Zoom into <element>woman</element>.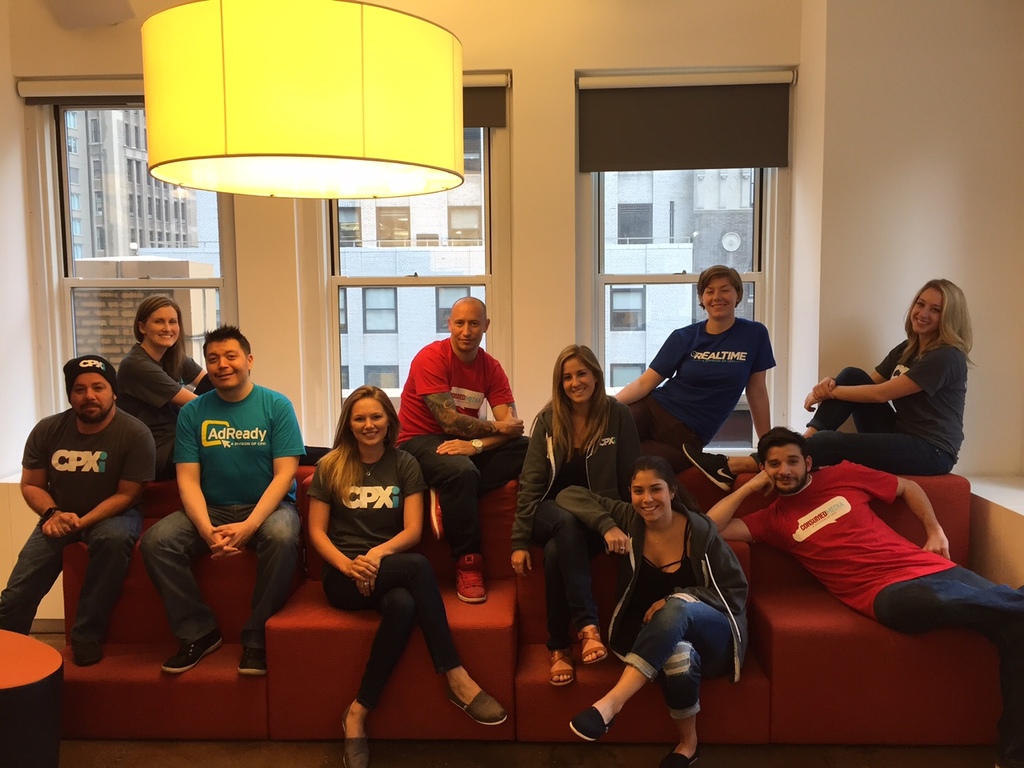
Zoom target: [left=503, top=345, right=642, bottom=687].
